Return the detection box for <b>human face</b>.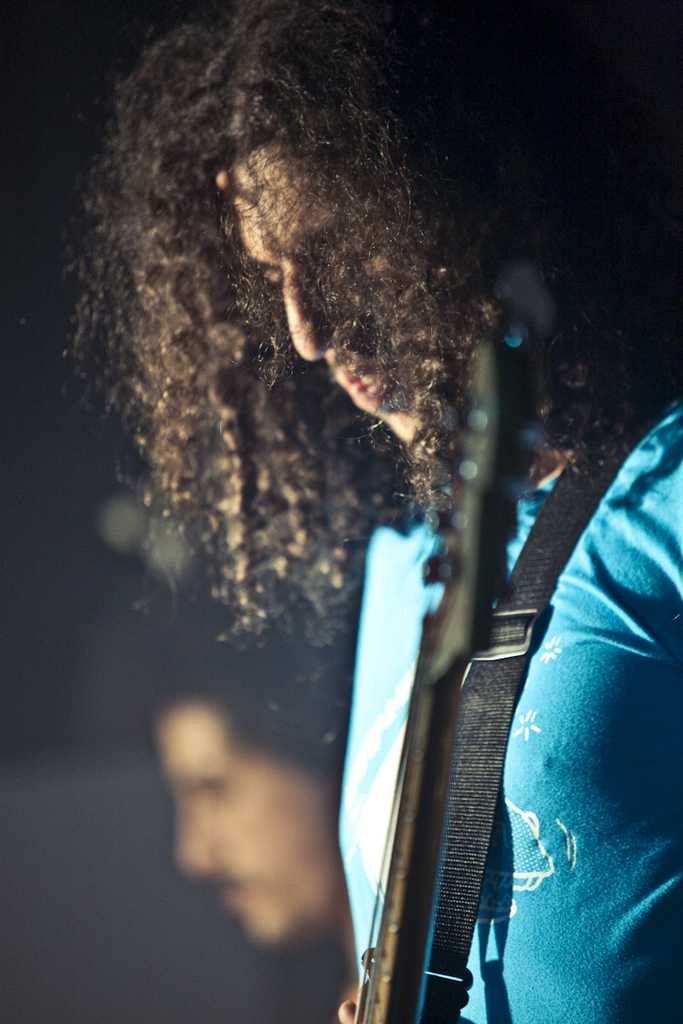
x1=242, y1=148, x2=448, y2=446.
